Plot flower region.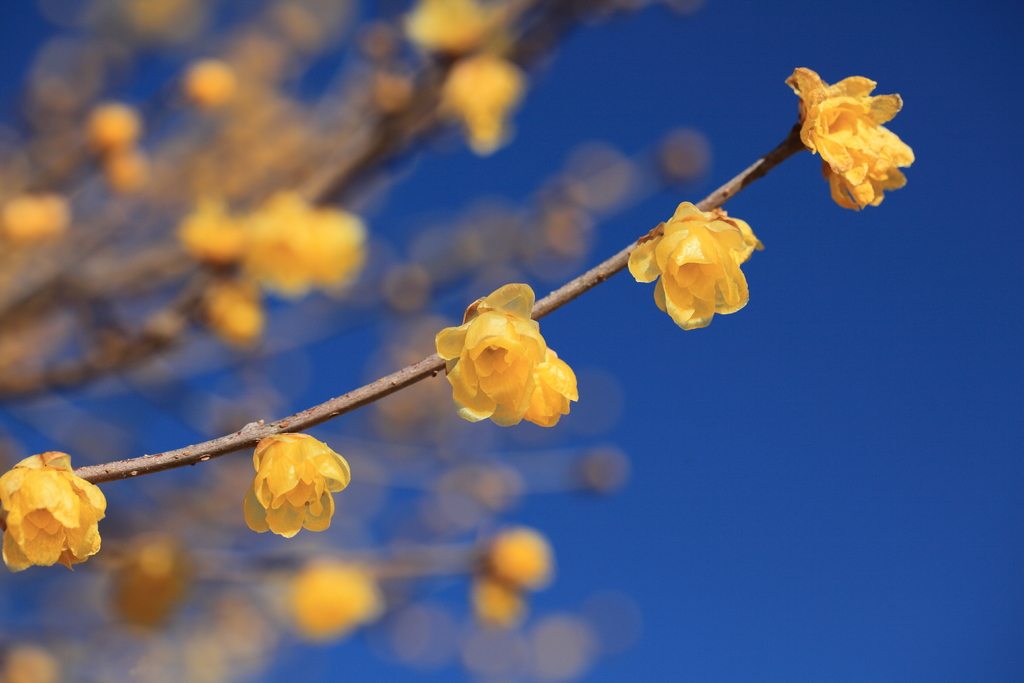
Plotted at {"x1": 0, "y1": 450, "x2": 106, "y2": 575}.
